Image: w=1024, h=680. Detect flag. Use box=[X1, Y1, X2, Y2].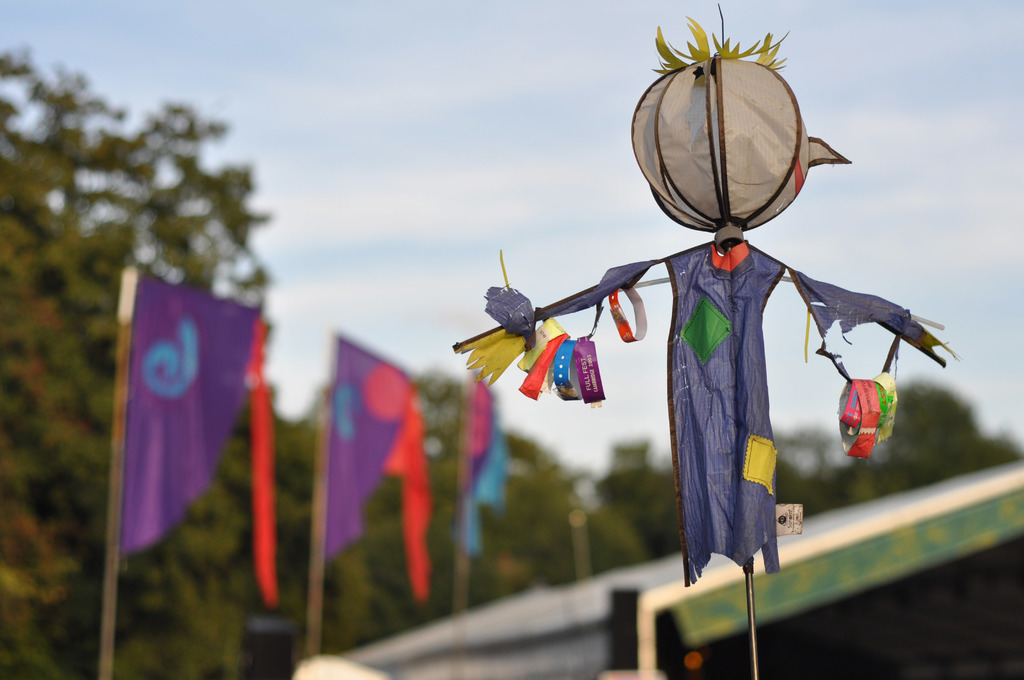
box=[322, 328, 435, 603].
